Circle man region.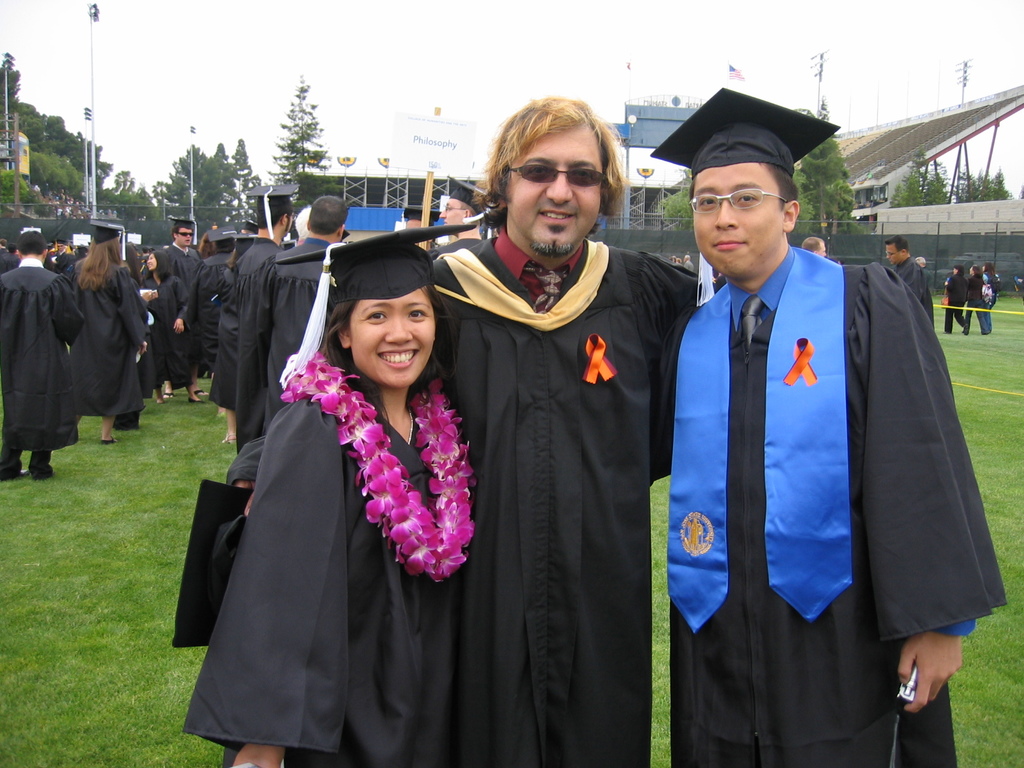
Region: locate(0, 230, 92, 476).
